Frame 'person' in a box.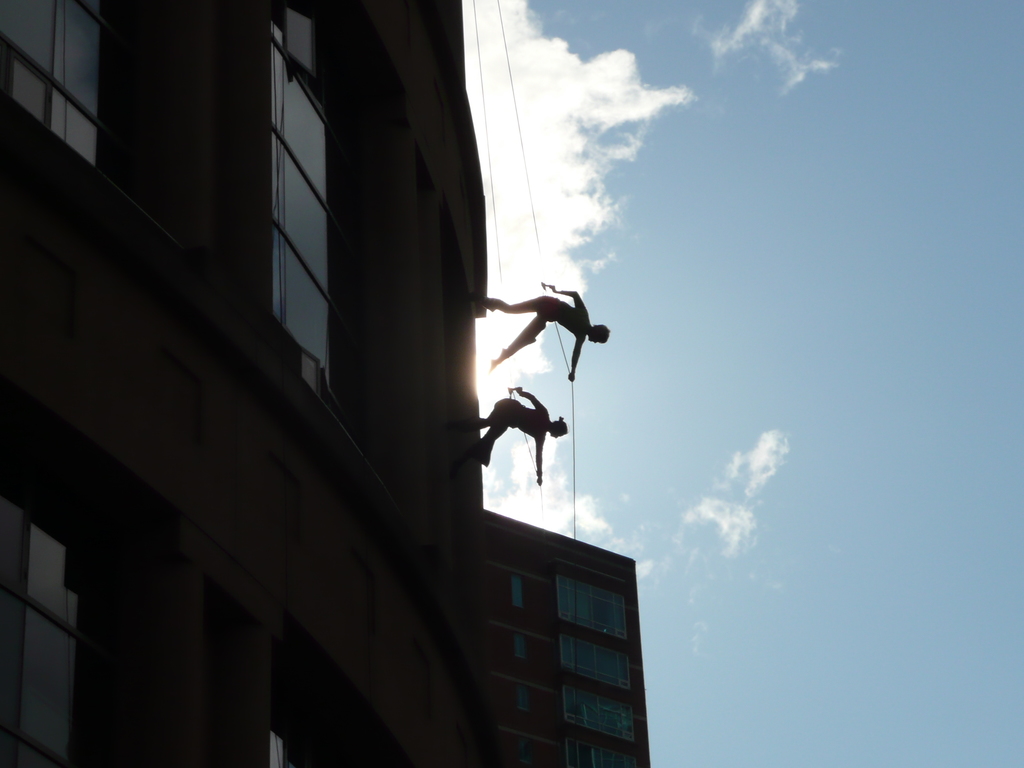
448:381:568:490.
